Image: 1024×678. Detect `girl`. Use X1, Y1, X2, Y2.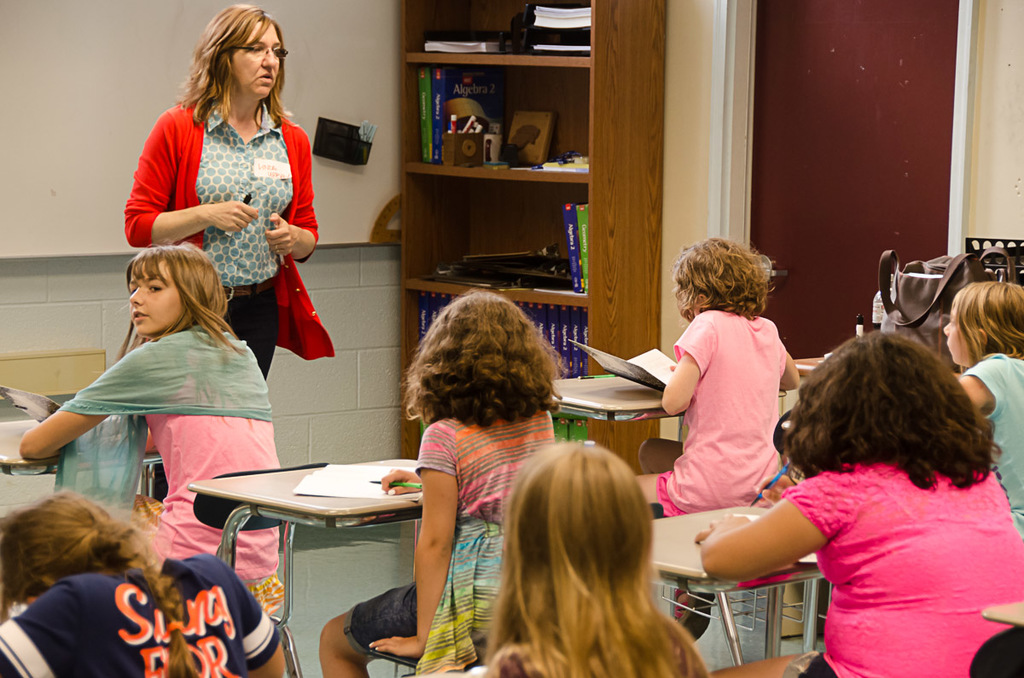
480, 439, 707, 677.
